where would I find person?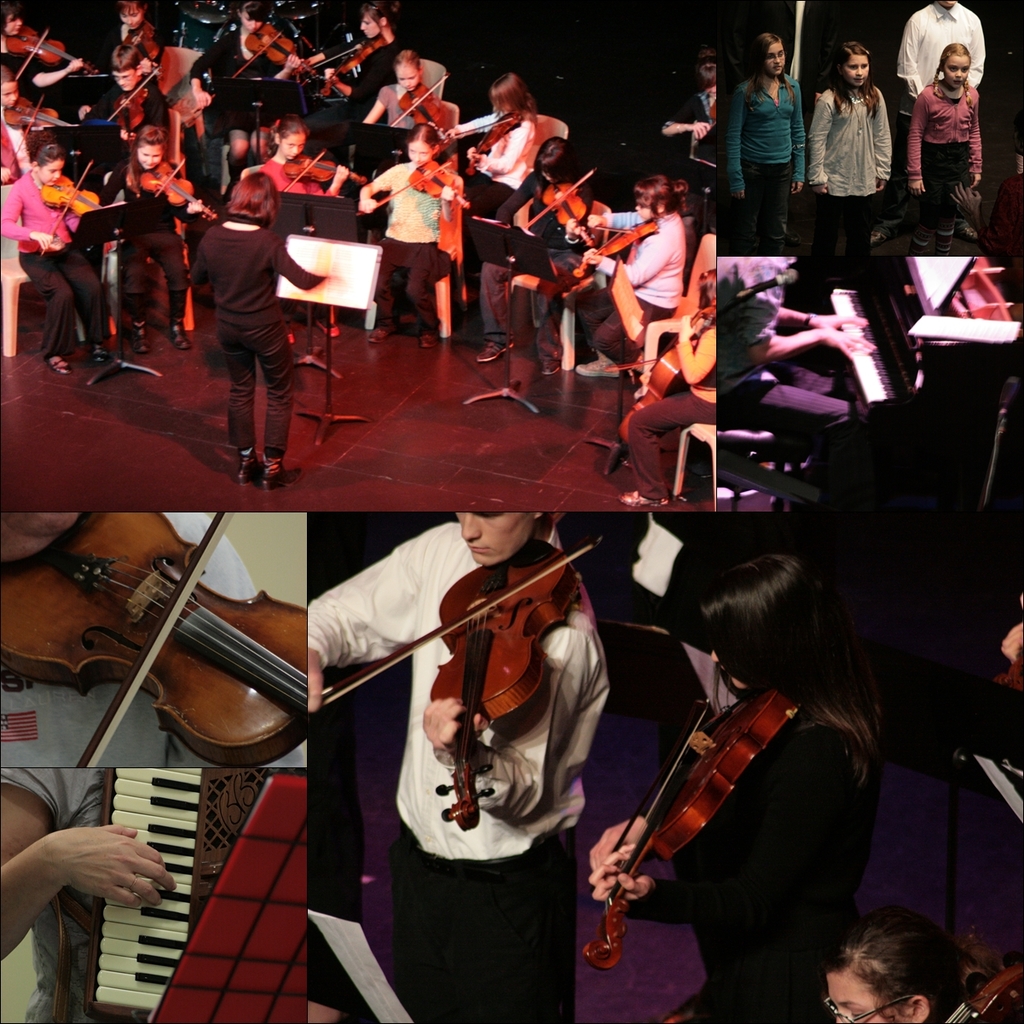
At [187,0,307,127].
